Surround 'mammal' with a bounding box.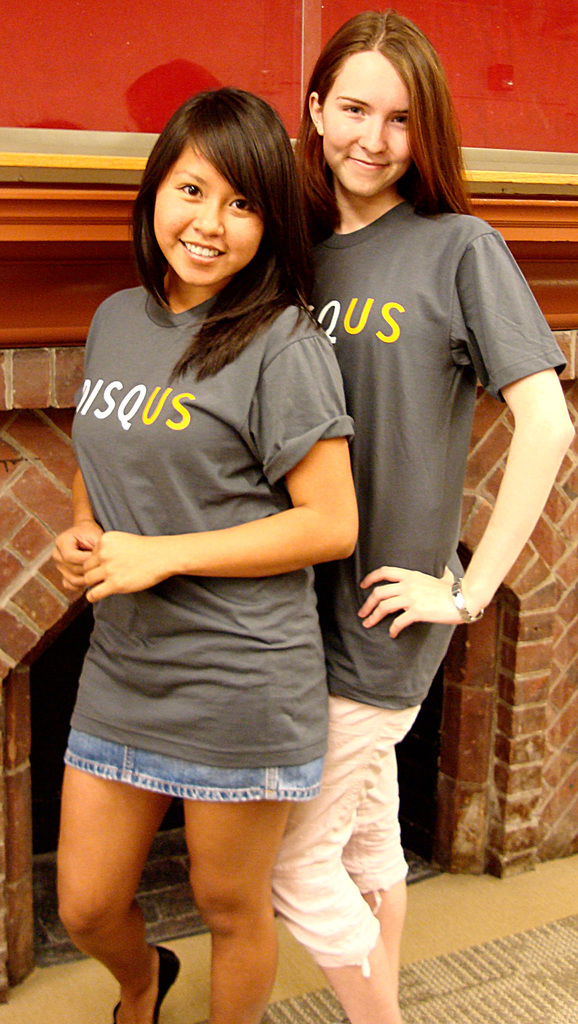
l=261, t=12, r=539, b=922.
